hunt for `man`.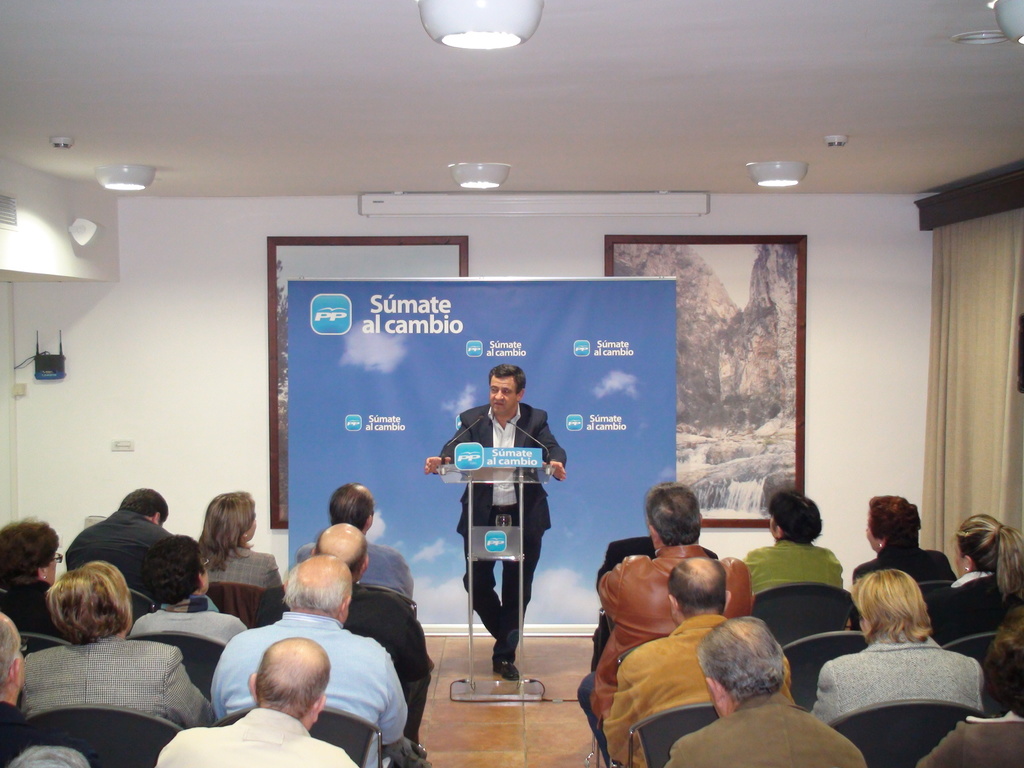
Hunted down at (430,370,574,680).
